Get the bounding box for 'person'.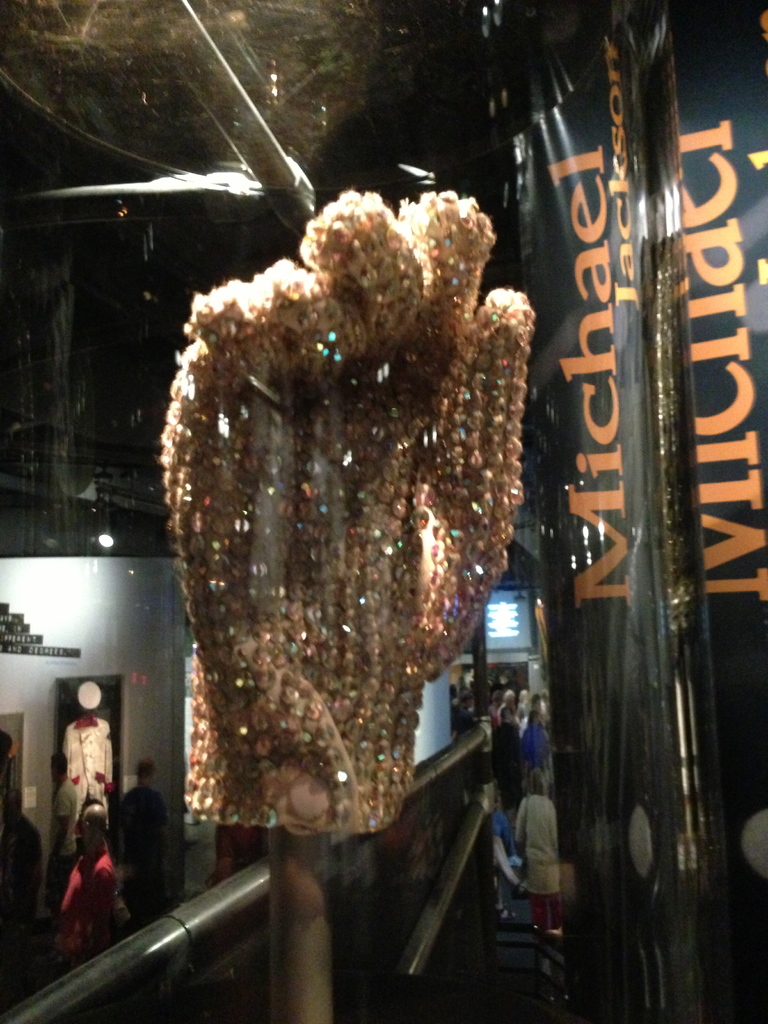
66, 683, 116, 840.
